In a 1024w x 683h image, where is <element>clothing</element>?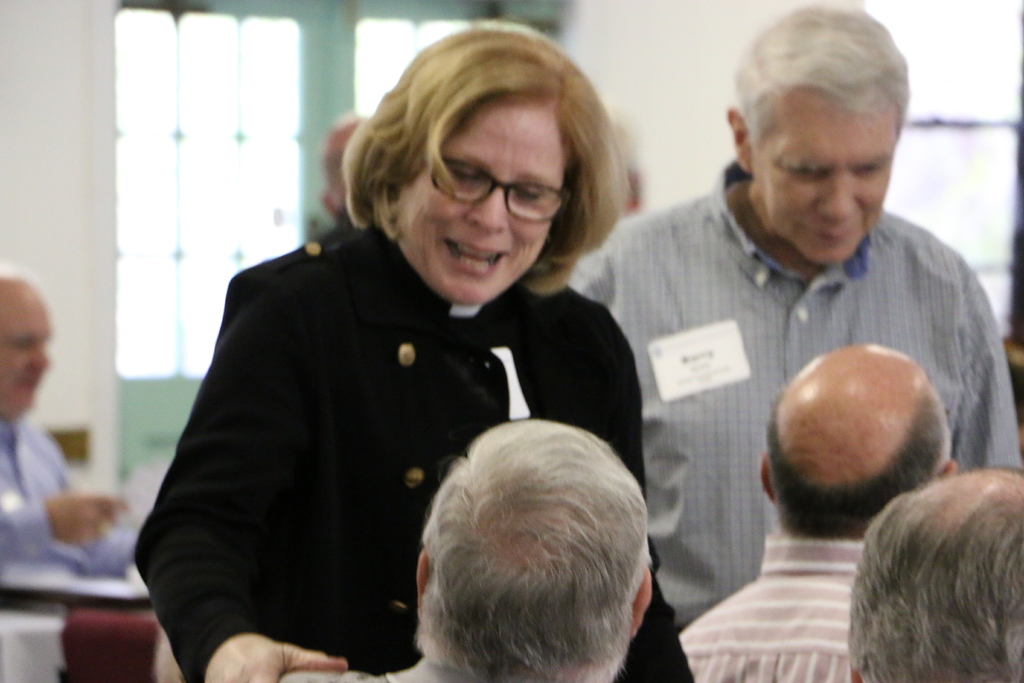
118 223 668 679.
